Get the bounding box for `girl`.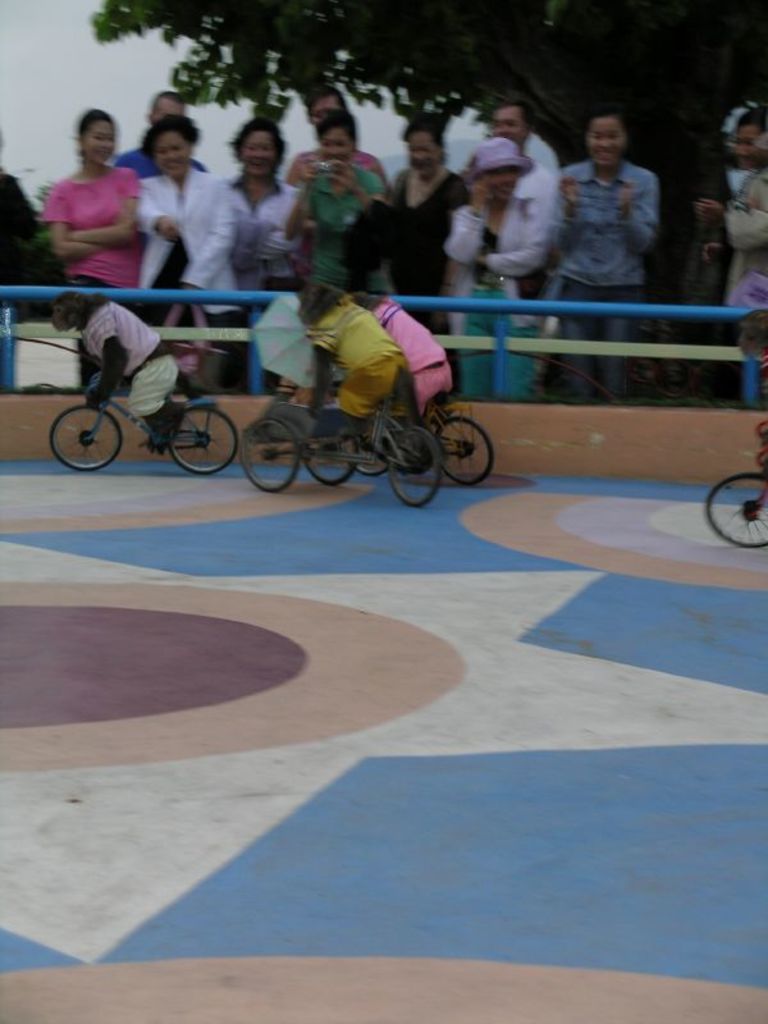
rect(302, 114, 376, 320).
